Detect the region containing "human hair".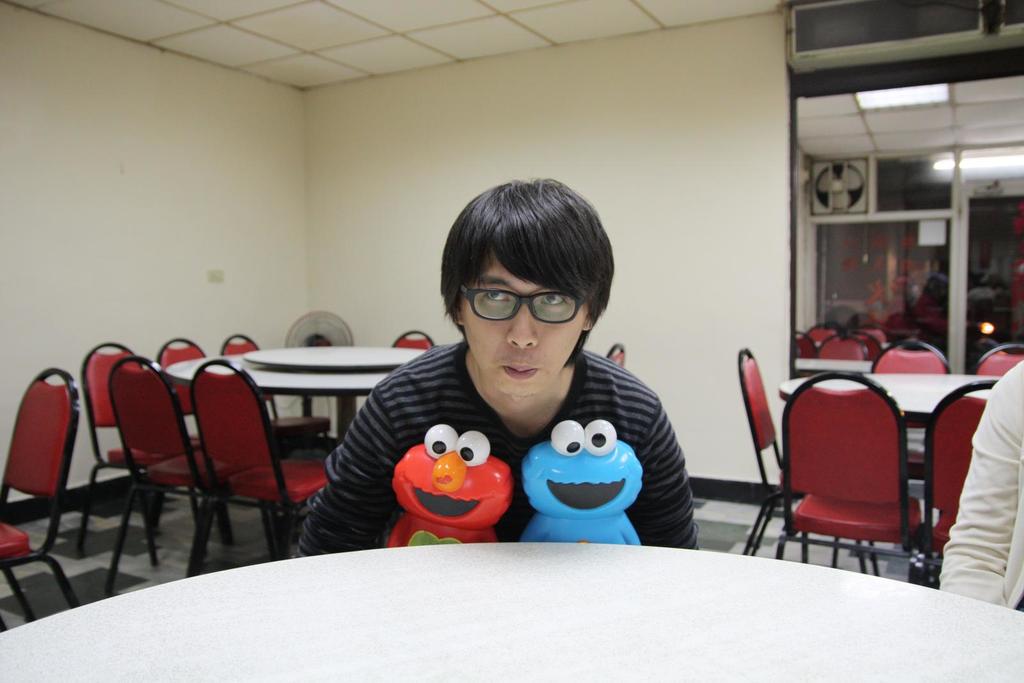
locate(432, 181, 607, 364).
